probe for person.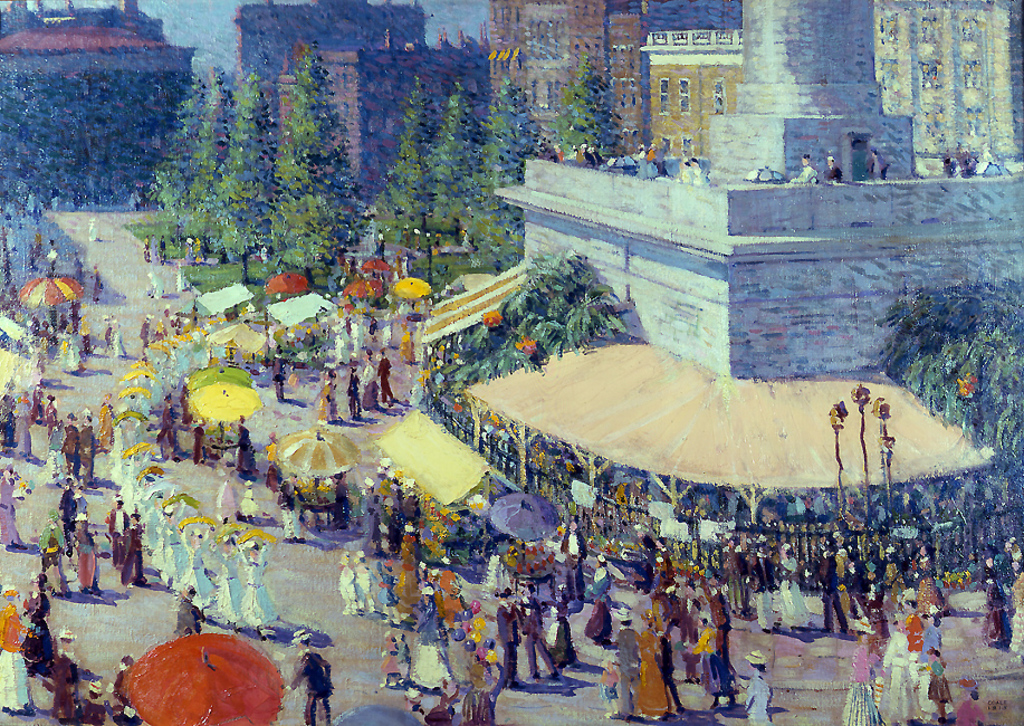
Probe result: bbox=(277, 472, 303, 546).
